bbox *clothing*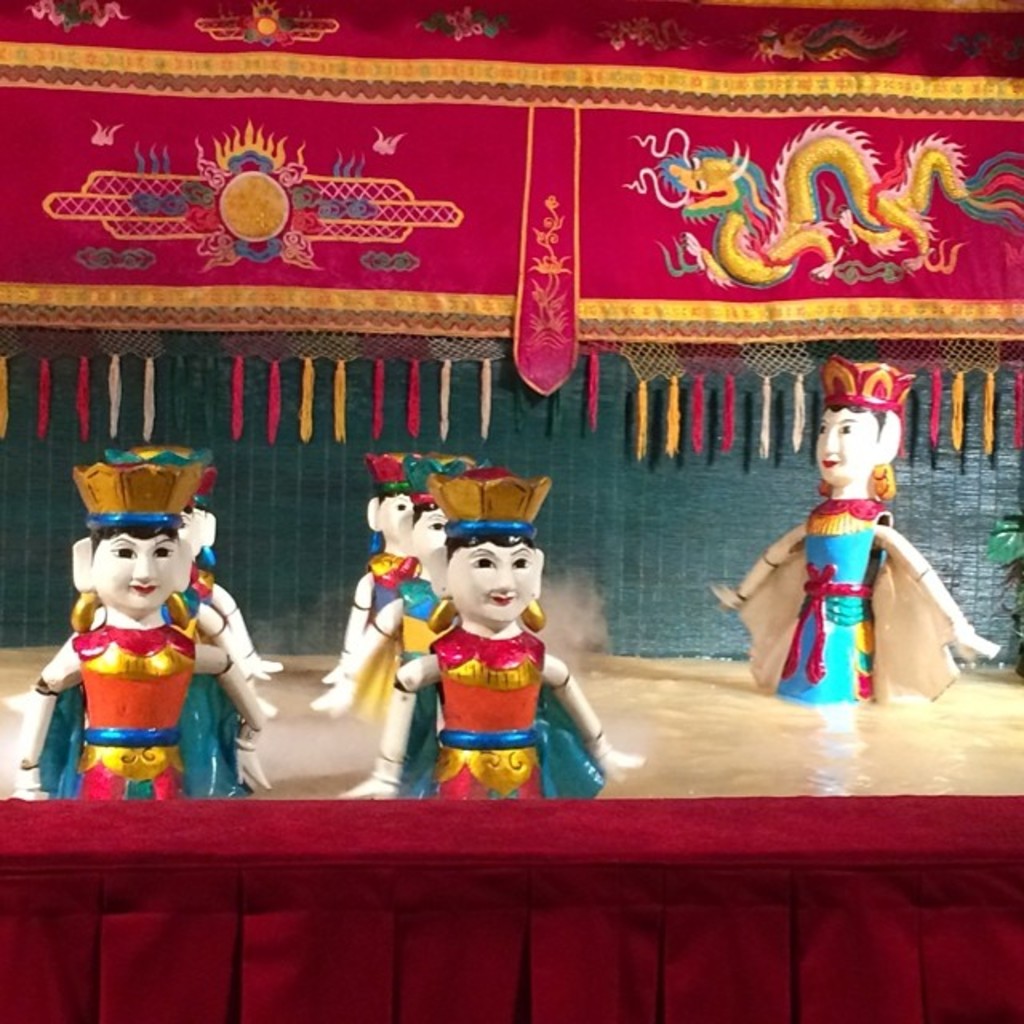
detection(358, 547, 422, 622)
